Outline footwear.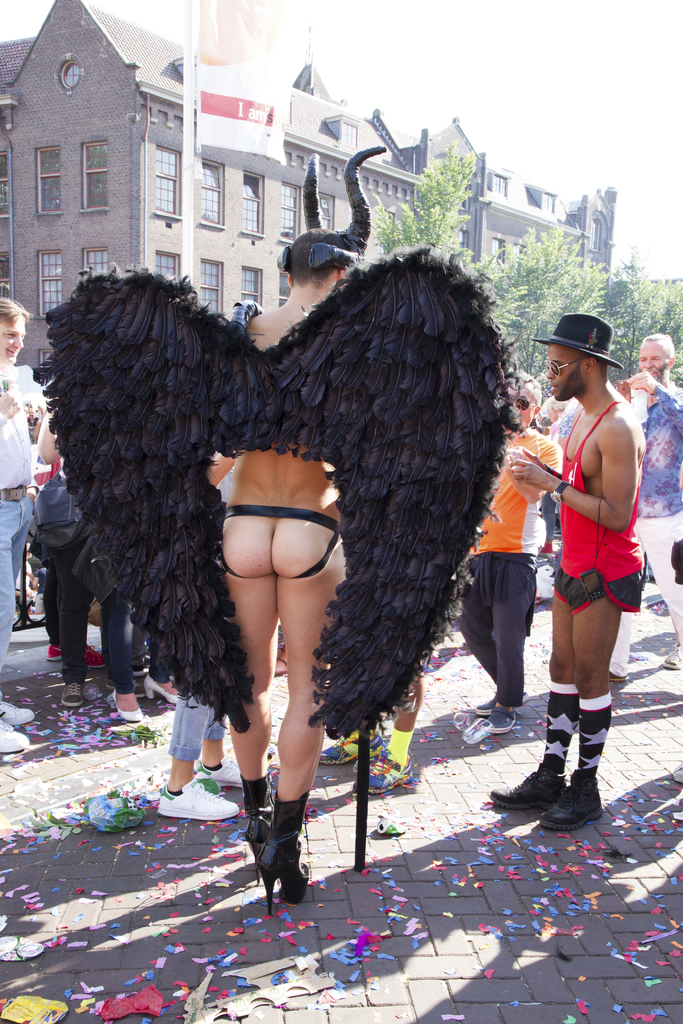
Outline: {"left": 243, "top": 800, "right": 318, "bottom": 910}.
